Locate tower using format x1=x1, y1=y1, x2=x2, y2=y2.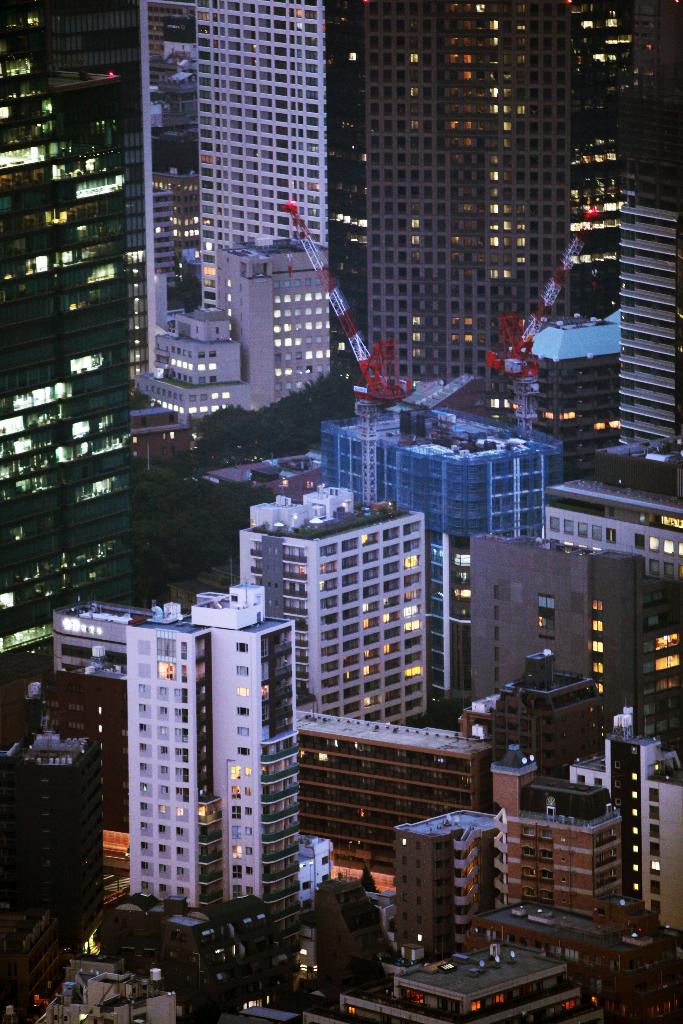
x1=334, y1=395, x2=541, y2=531.
